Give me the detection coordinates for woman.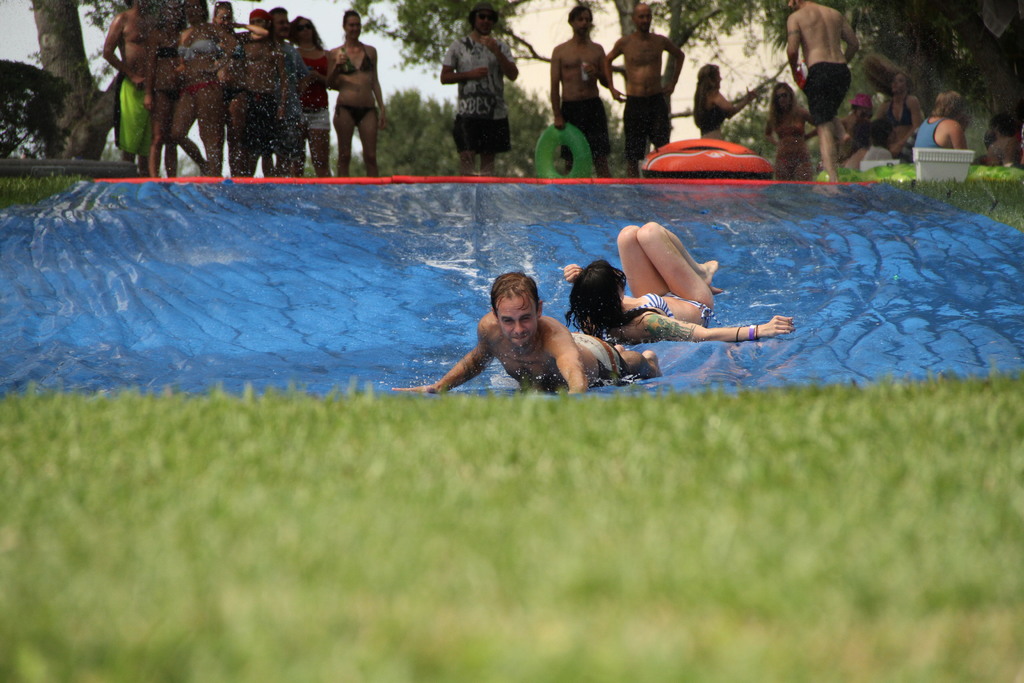
locate(305, 12, 385, 158).
